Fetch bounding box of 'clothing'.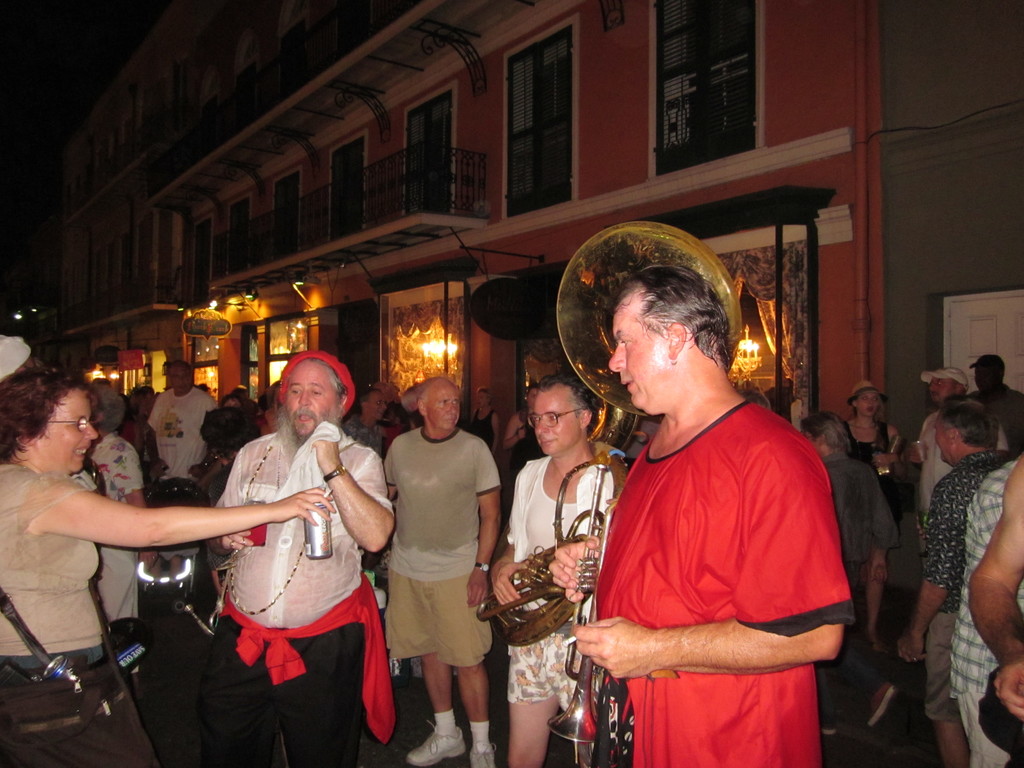
Bbox: box(84, 433, 144, 620).
